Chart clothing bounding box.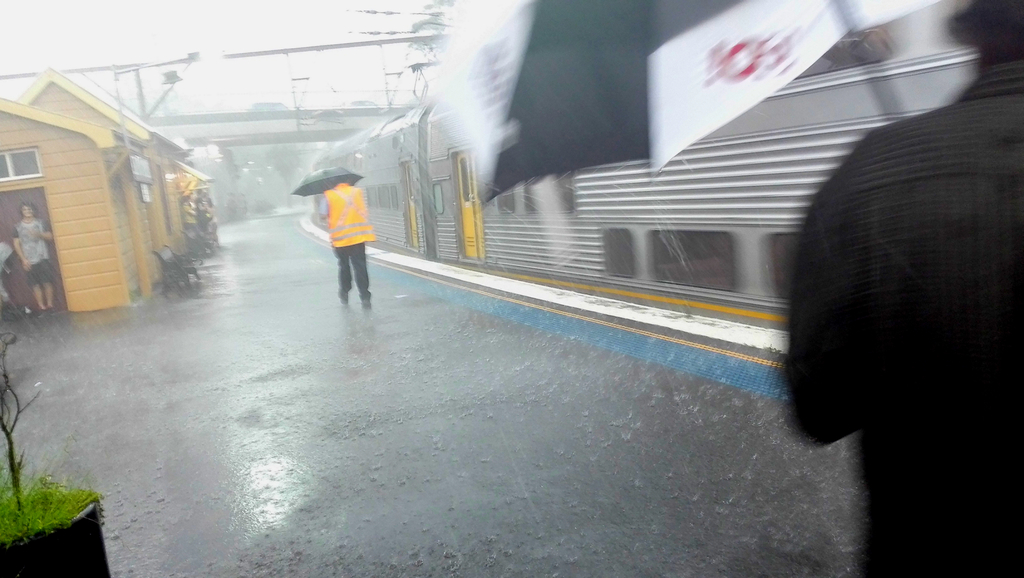
Charted: {"x1": 10, "y1": 215, "x2": 54, "y2": 289}.
